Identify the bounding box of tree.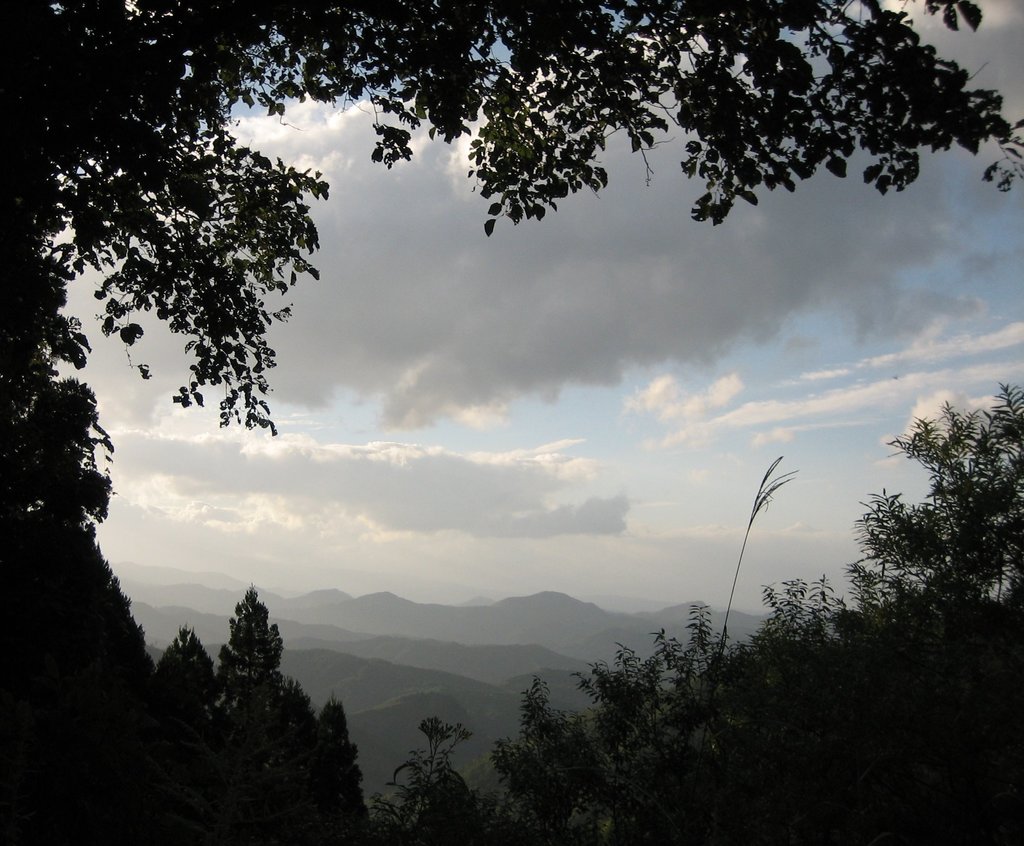
[x1=316, y1=691, x2=376, y2=845].
